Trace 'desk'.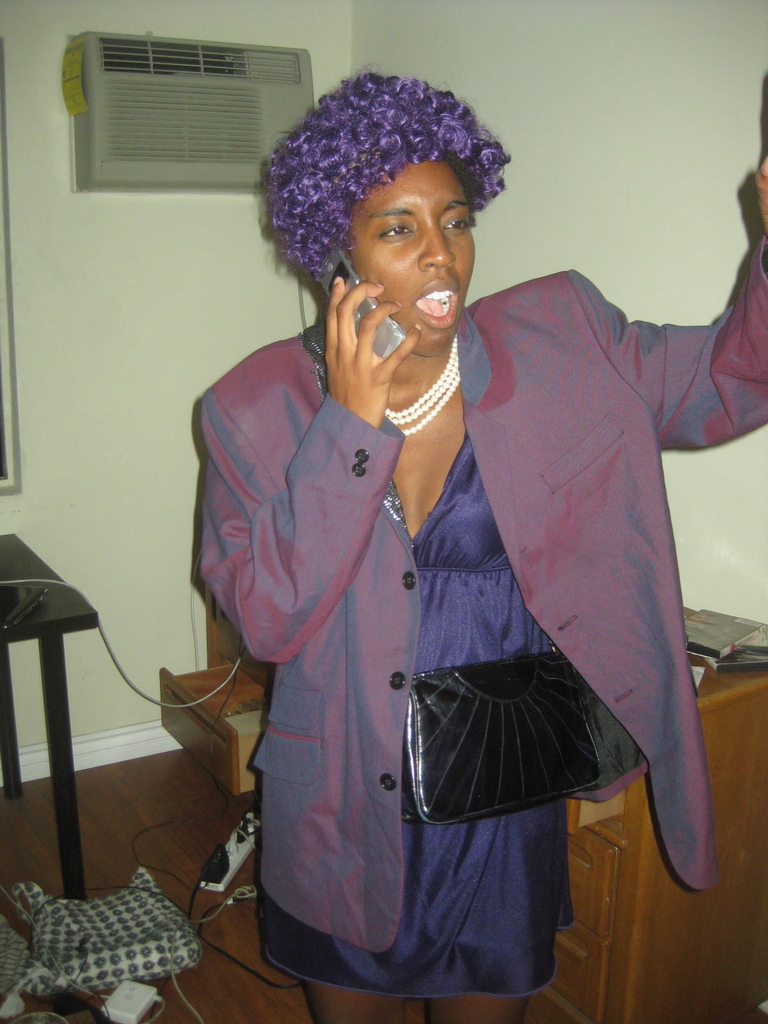
Traced to {"x1": 164, "y1": 593, "x2": 767, "y2": 1023}.
